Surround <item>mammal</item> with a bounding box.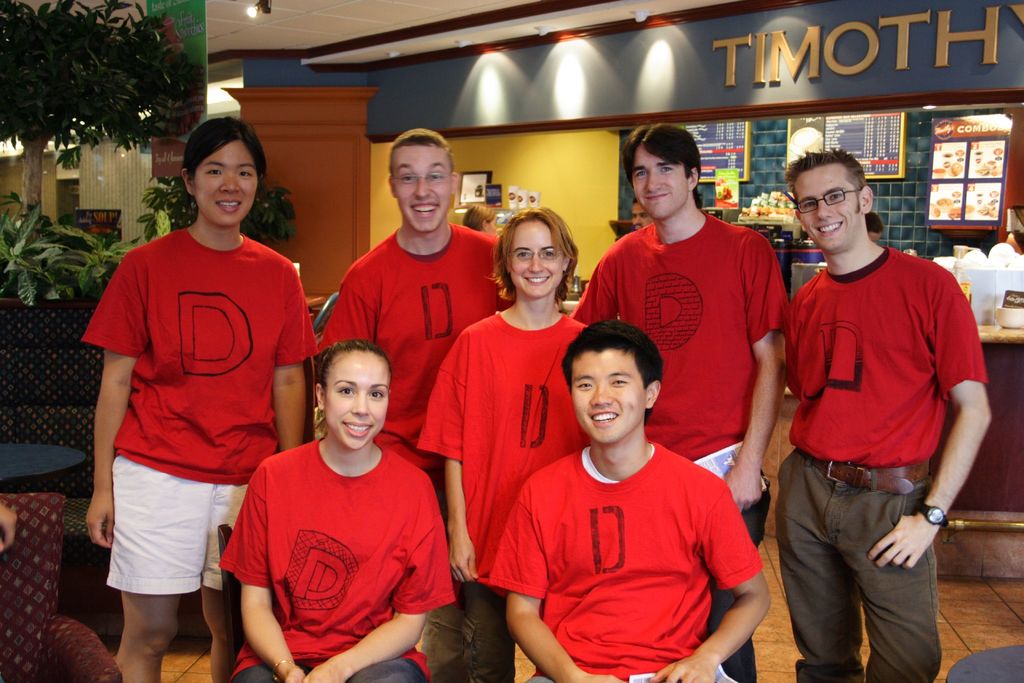
<region>568, 124, 796, 680</region>.
